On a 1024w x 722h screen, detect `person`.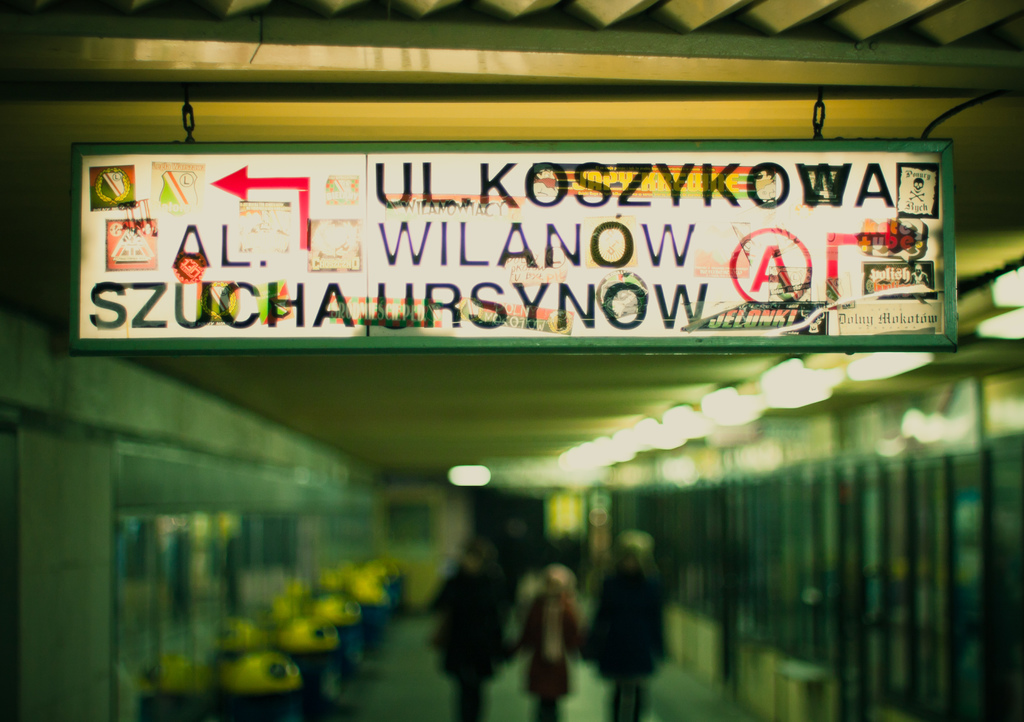
left=427, top=533, right=516, bottom=721.
